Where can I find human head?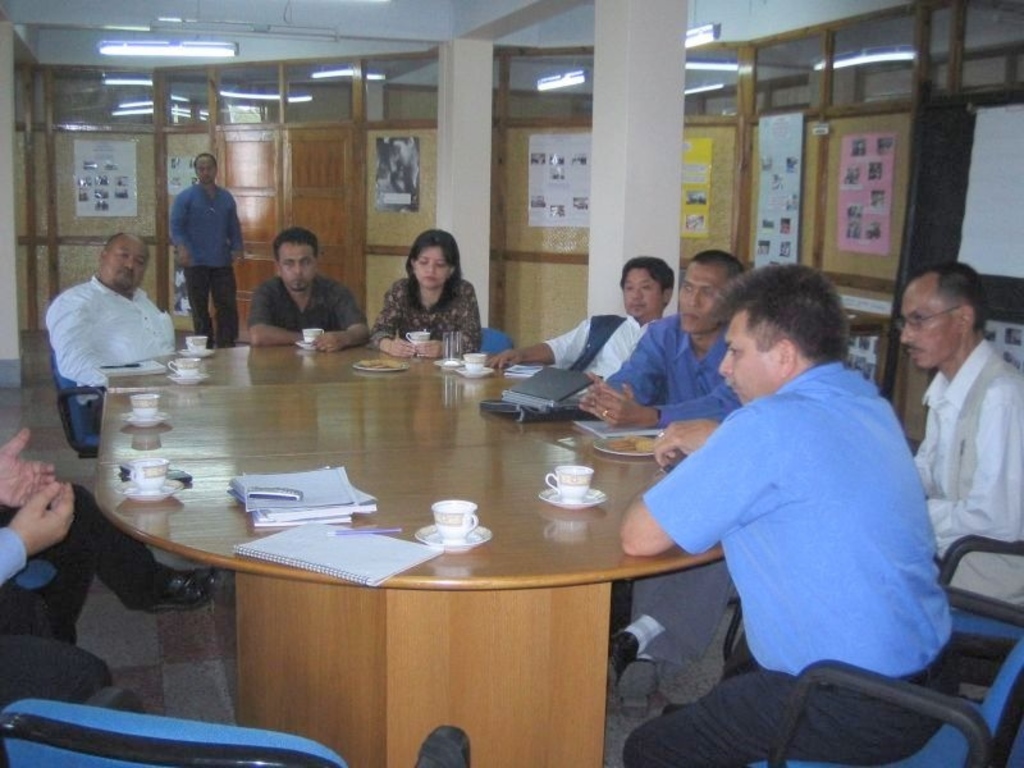
You can find it at {"left": 620, "top": 257, "right": 676, "bottom": 320}.
